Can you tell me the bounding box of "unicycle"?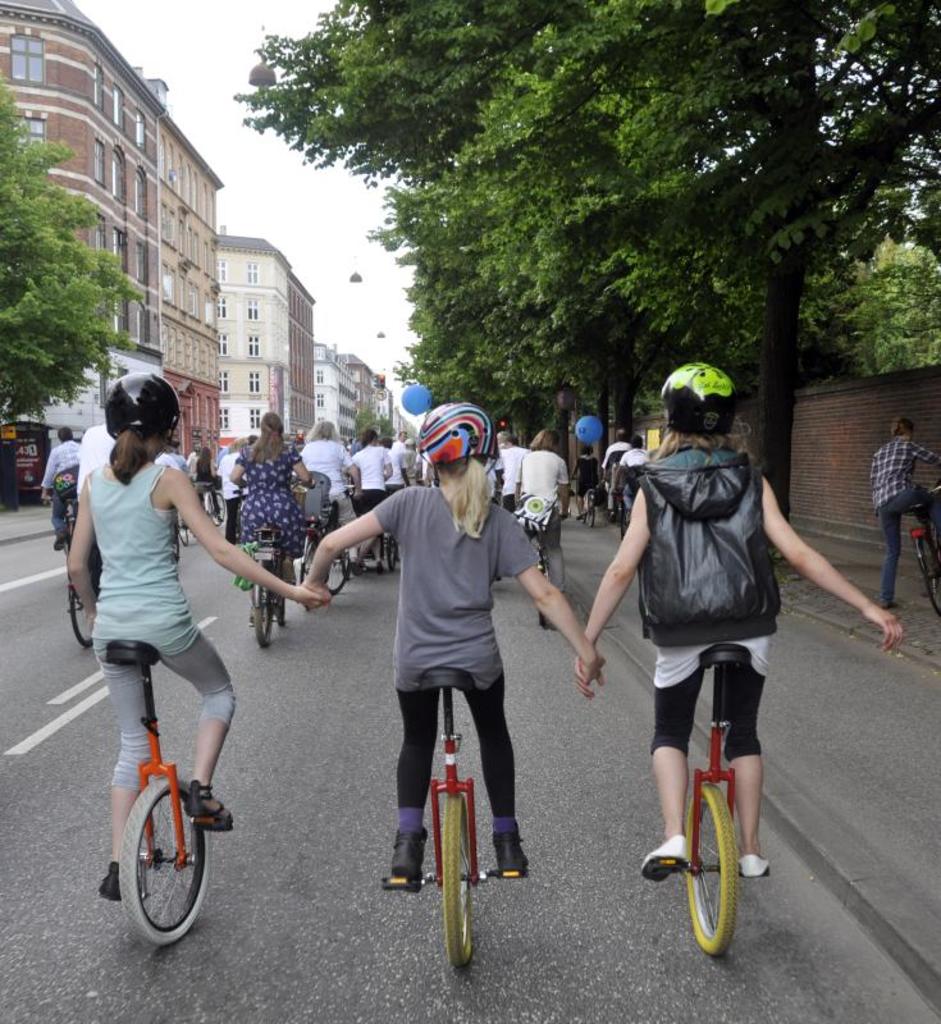
select_region(650, 643, 775, 956).
